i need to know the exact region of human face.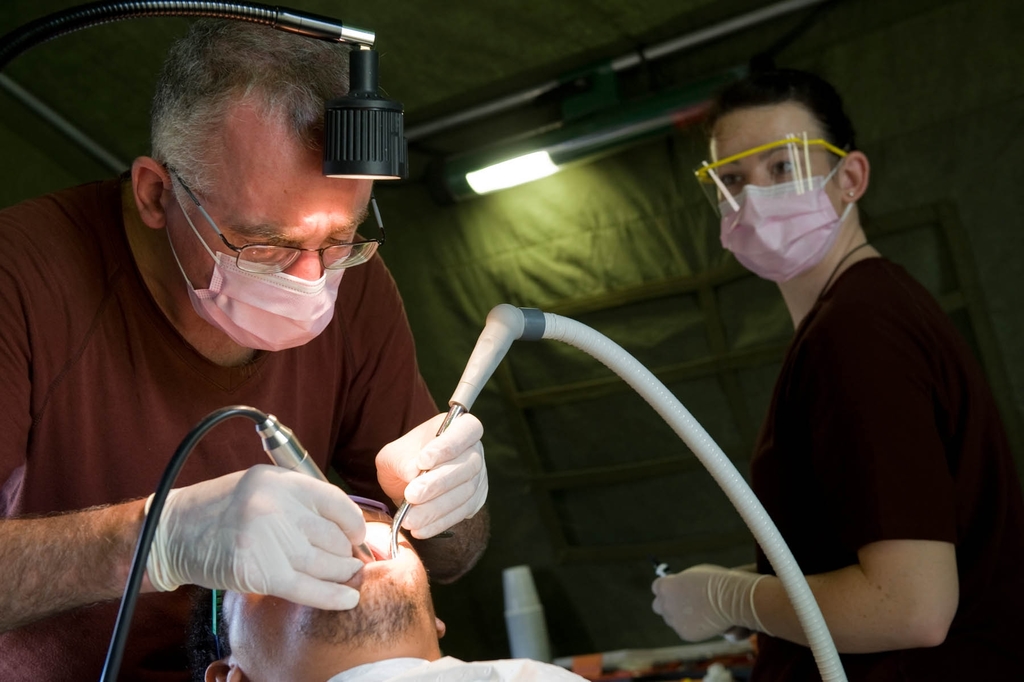
Region: (x1=707, y1=108, x2=844, y2=217).
